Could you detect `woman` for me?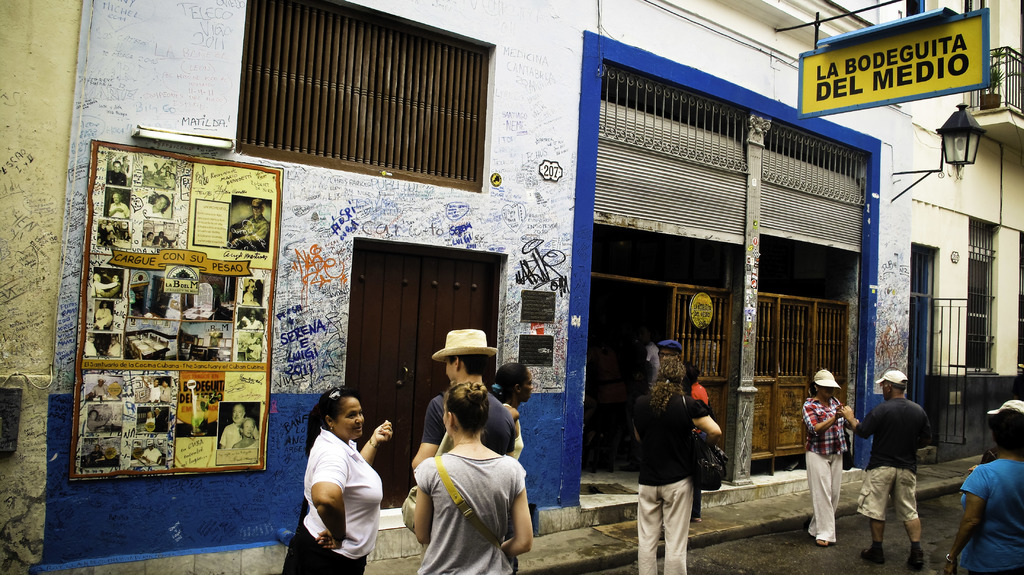
Detection result: select_region(801, 368, 859, 546).
